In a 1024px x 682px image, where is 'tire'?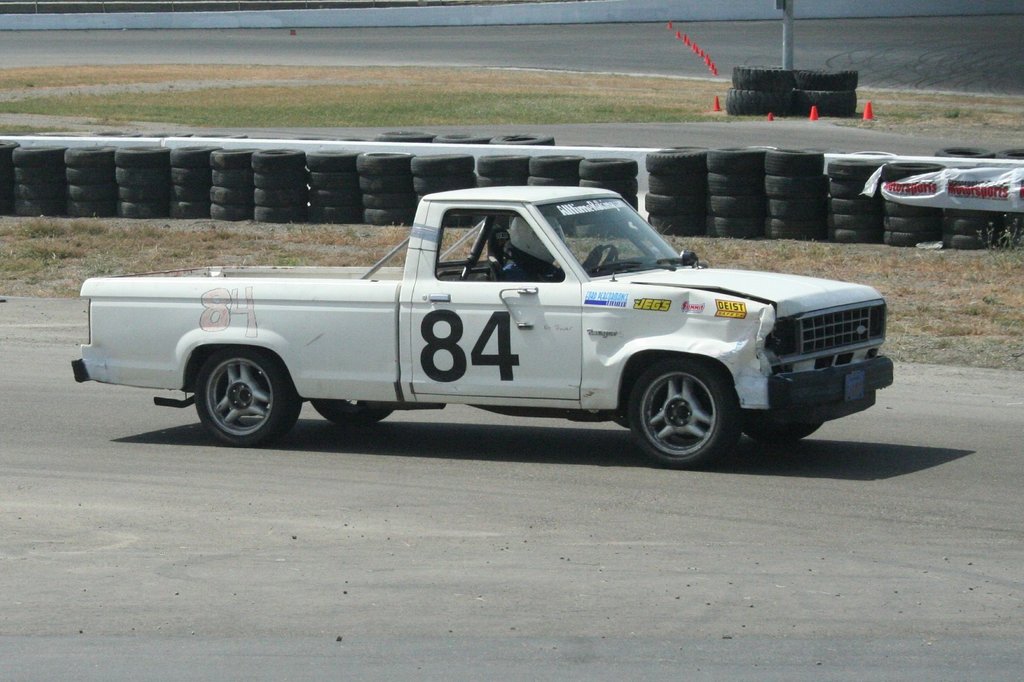
793/89/857/116.
